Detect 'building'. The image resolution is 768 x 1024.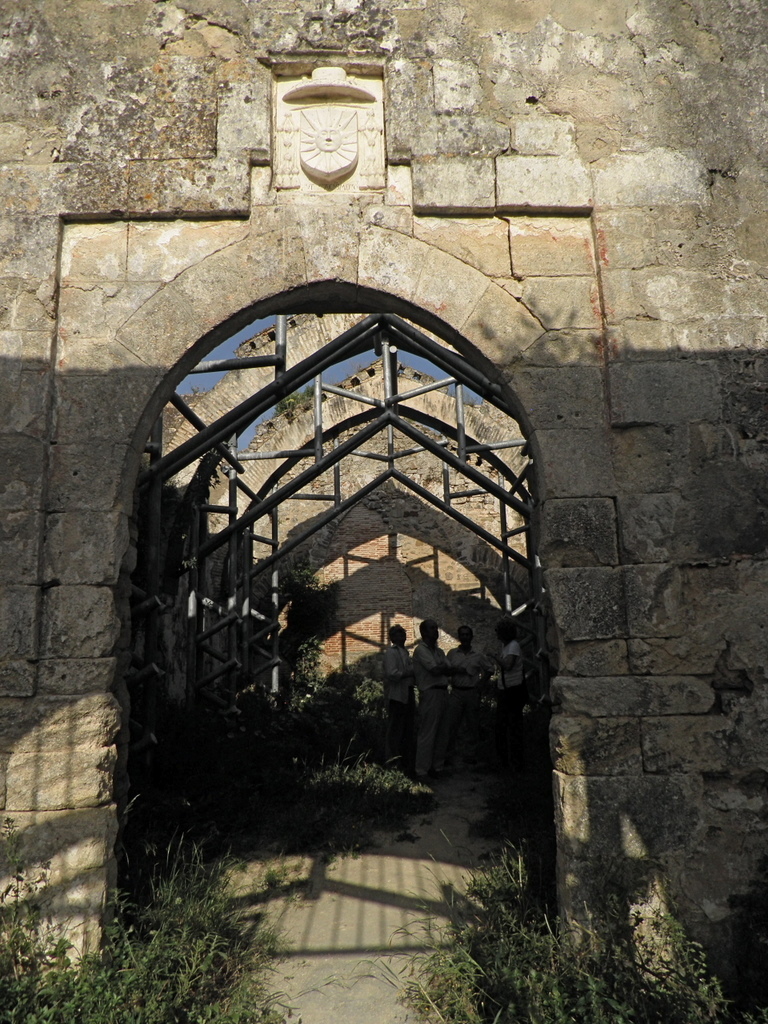
0:0:767:1023.
